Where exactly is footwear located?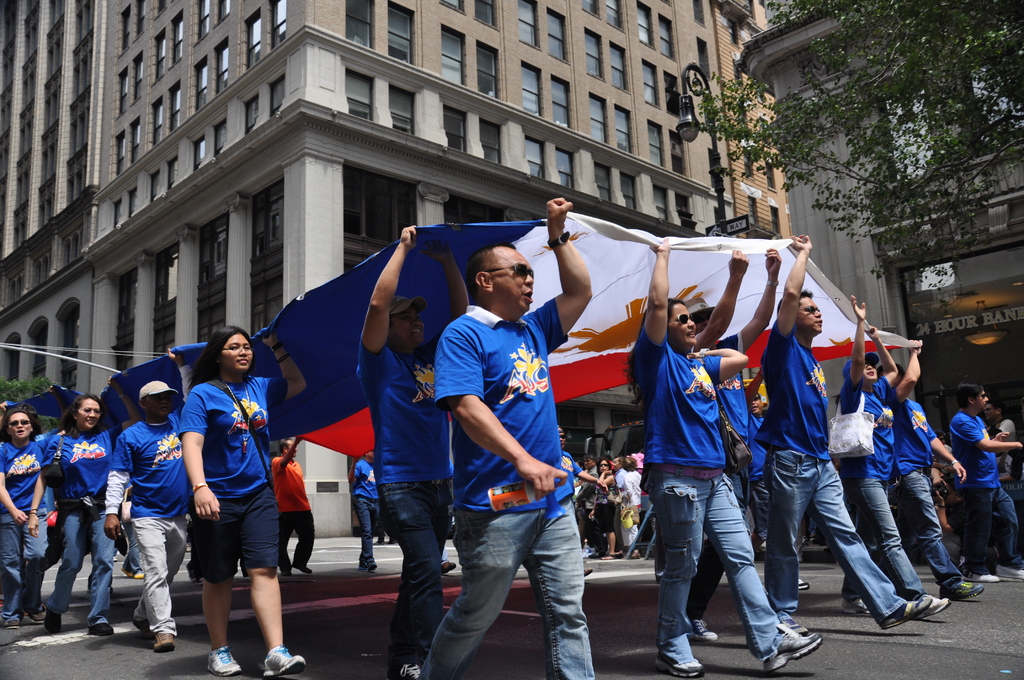
Its bounding box is [796, 576, 810, 594].
